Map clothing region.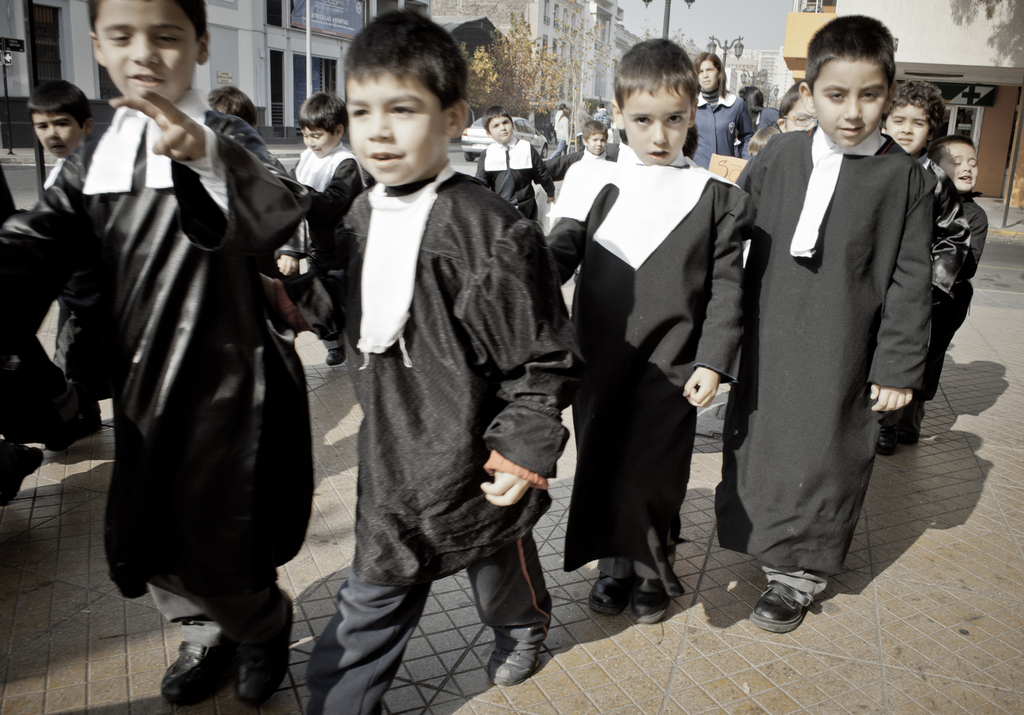
Mapped to bbox=[593, 108, 611, 122].
